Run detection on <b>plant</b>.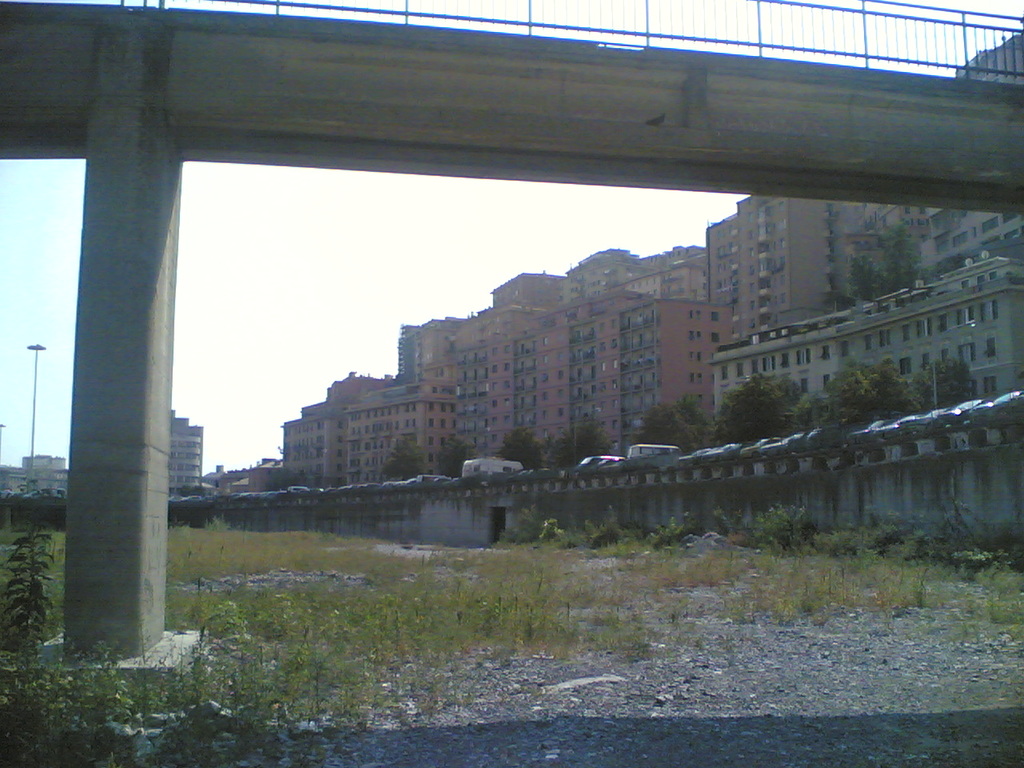
Result: 710, 504, 732, 540.
